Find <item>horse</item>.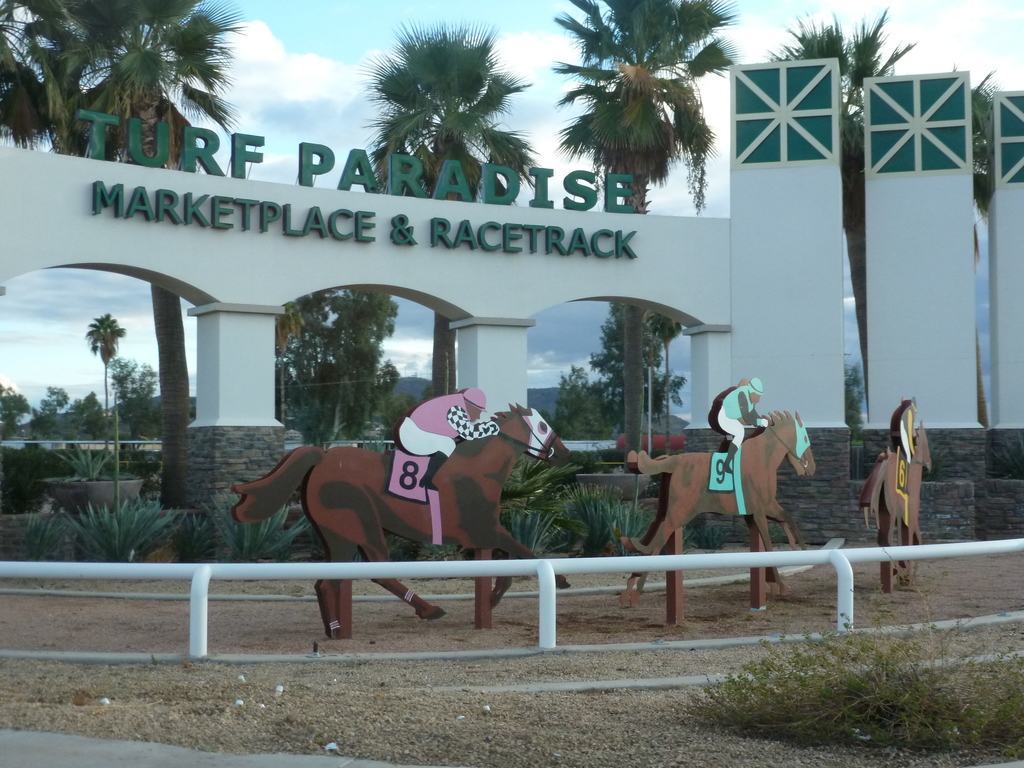
(x1=228, y1=402, x2=572, y2=643).
